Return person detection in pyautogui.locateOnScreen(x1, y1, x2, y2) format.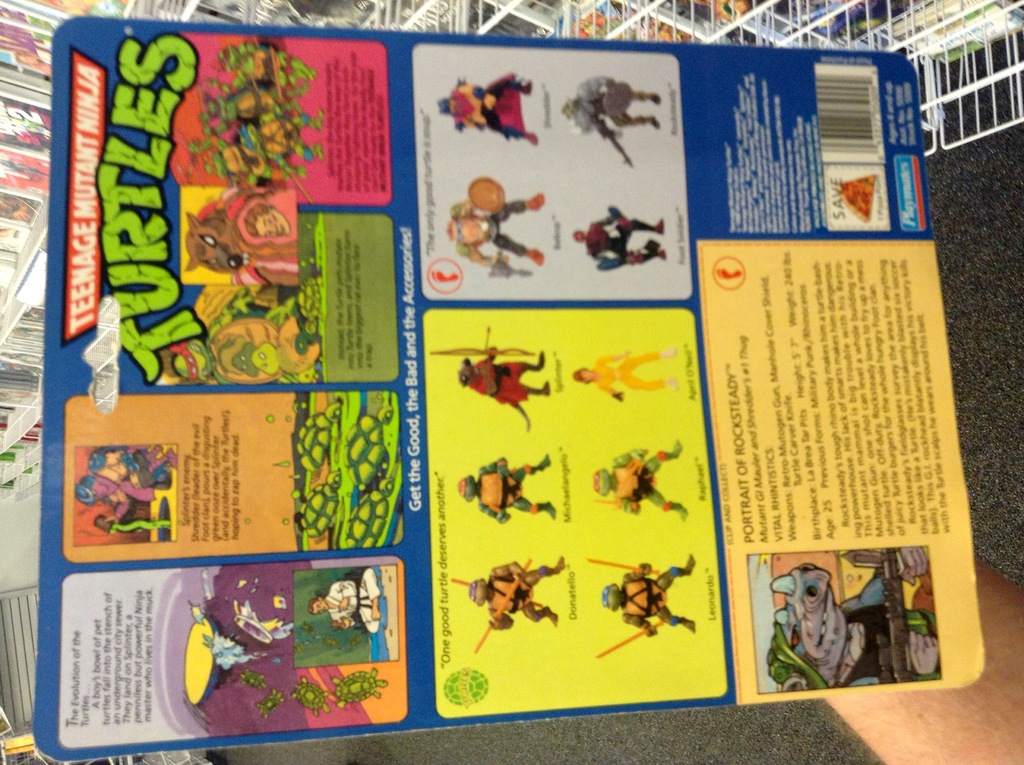
pyautogui.locateOnScreen(440, 73, 532, 145).
